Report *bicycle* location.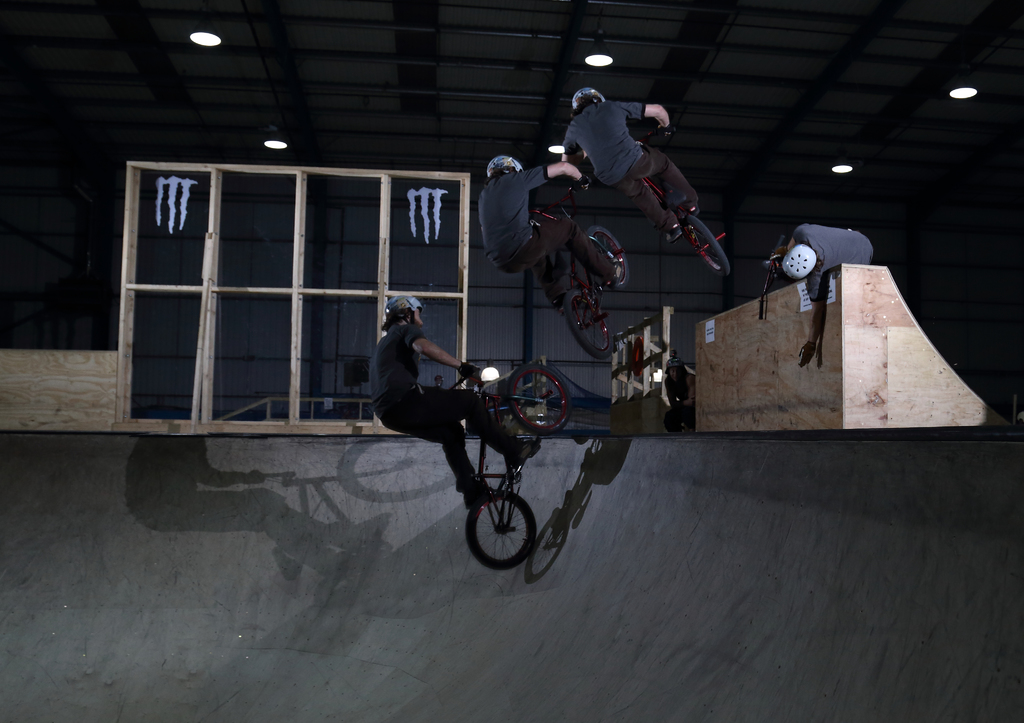
Report: 369:352:600:581.
